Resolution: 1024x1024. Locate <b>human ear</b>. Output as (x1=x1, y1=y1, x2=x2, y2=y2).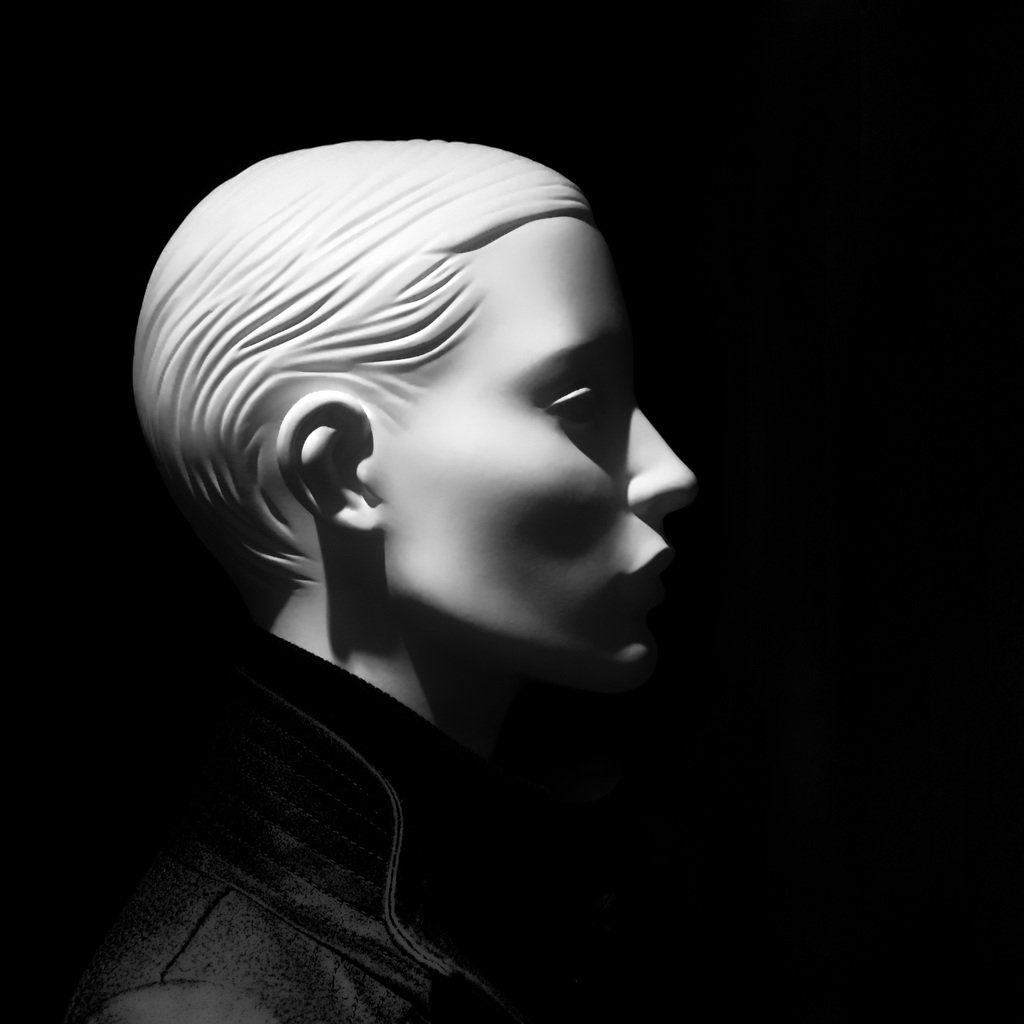
(x1=273, y1=387, x2=382, y2=538).
